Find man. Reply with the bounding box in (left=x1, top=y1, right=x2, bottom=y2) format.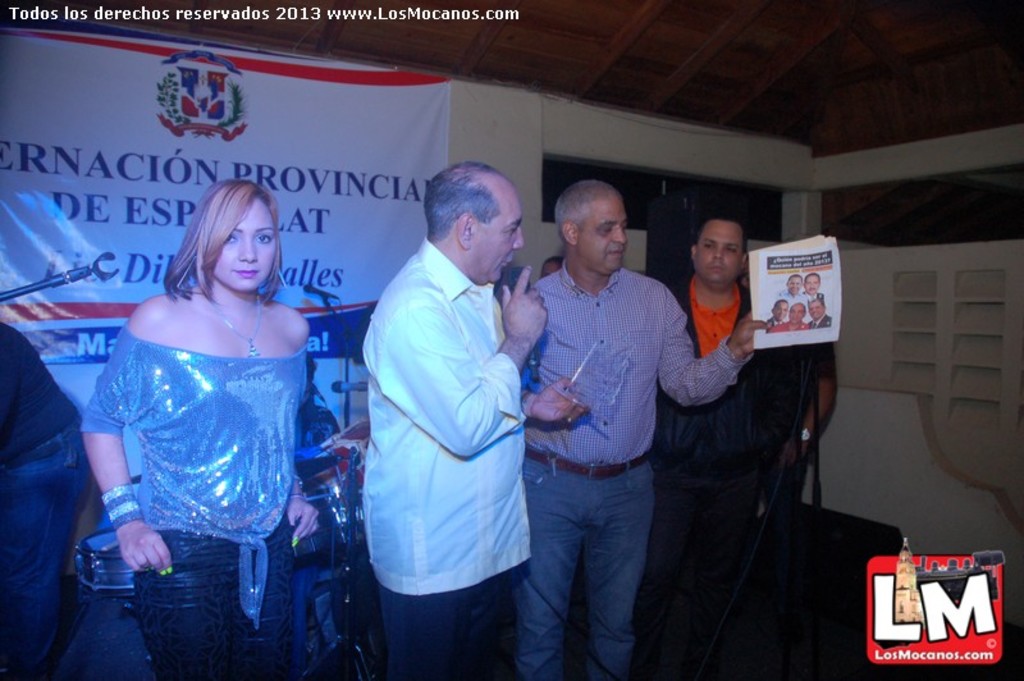
(left=344, top=134, right=557, bottom=680).
